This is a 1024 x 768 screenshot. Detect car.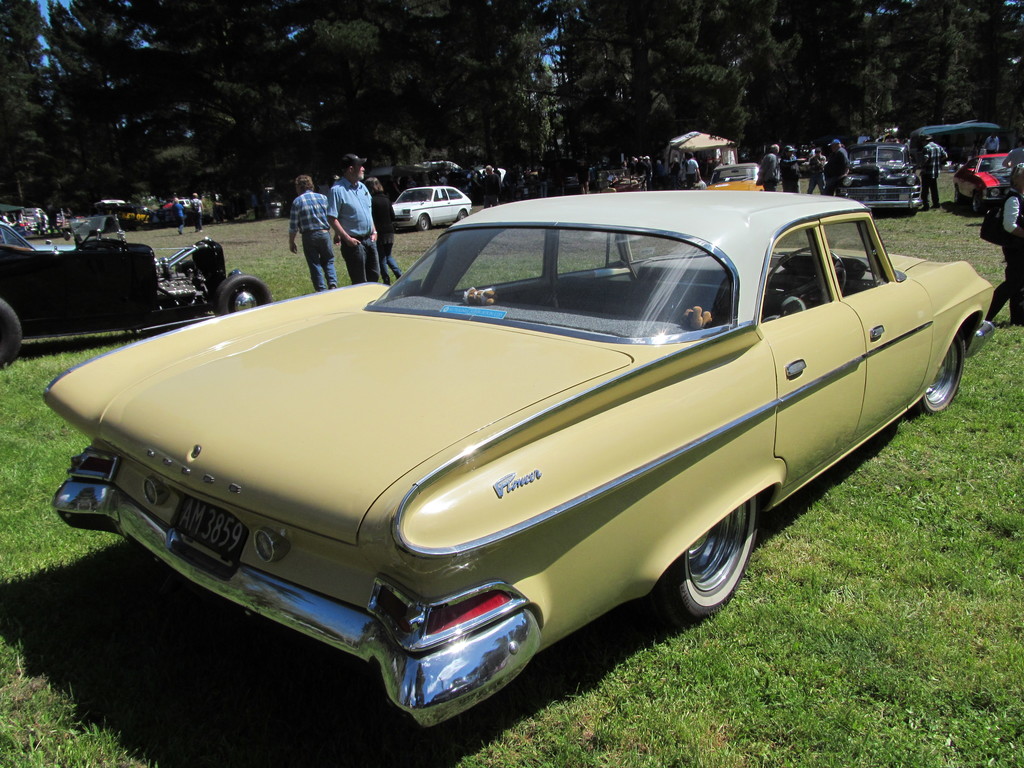
[left=836, top=141, right=922, bottom=213].
